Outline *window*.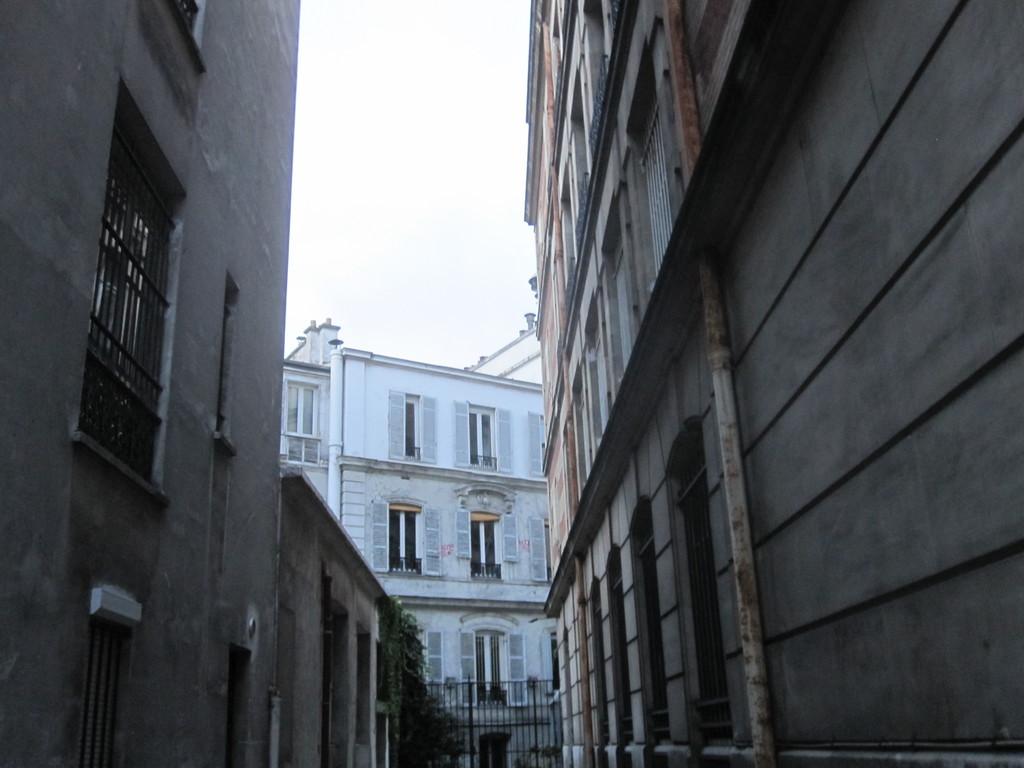
Outline: bbox=[84, 594, 143, 767].
